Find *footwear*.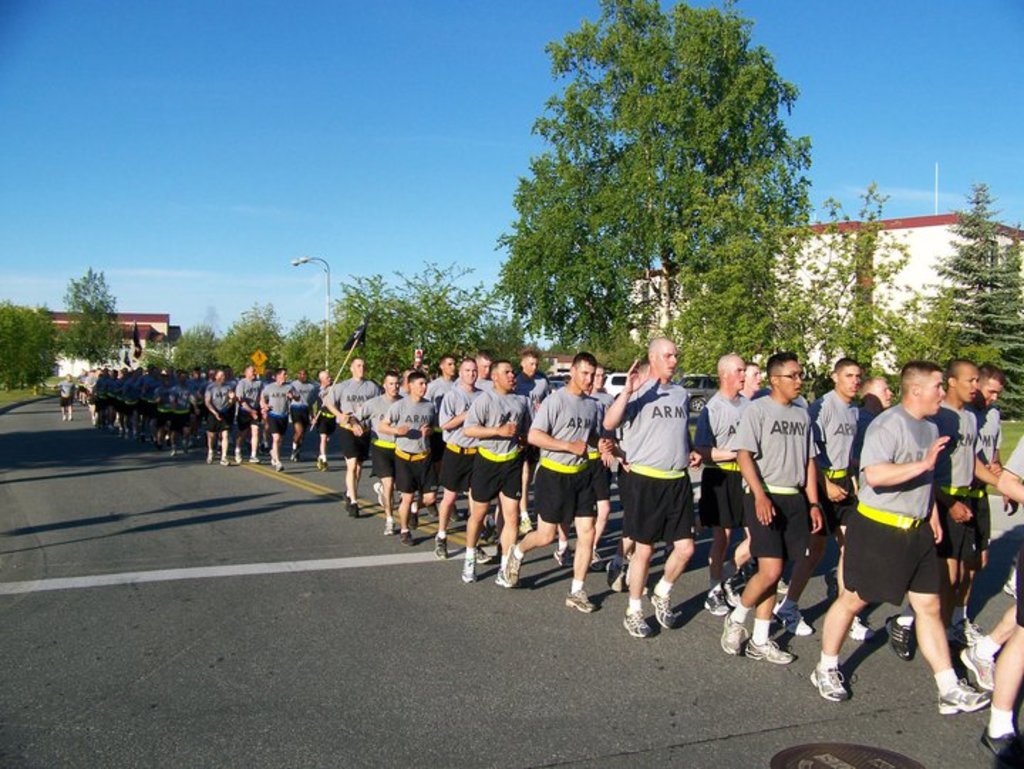
[236, 456, 243, 459].
